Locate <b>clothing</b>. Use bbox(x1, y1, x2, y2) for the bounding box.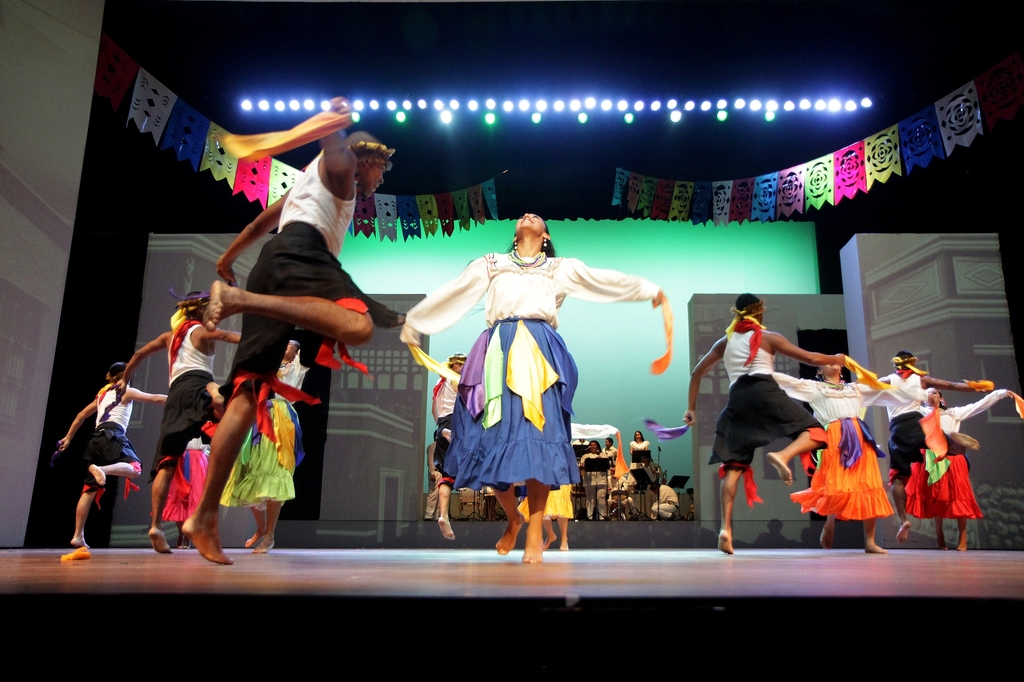
bbox(424, 439, 444, 520).
